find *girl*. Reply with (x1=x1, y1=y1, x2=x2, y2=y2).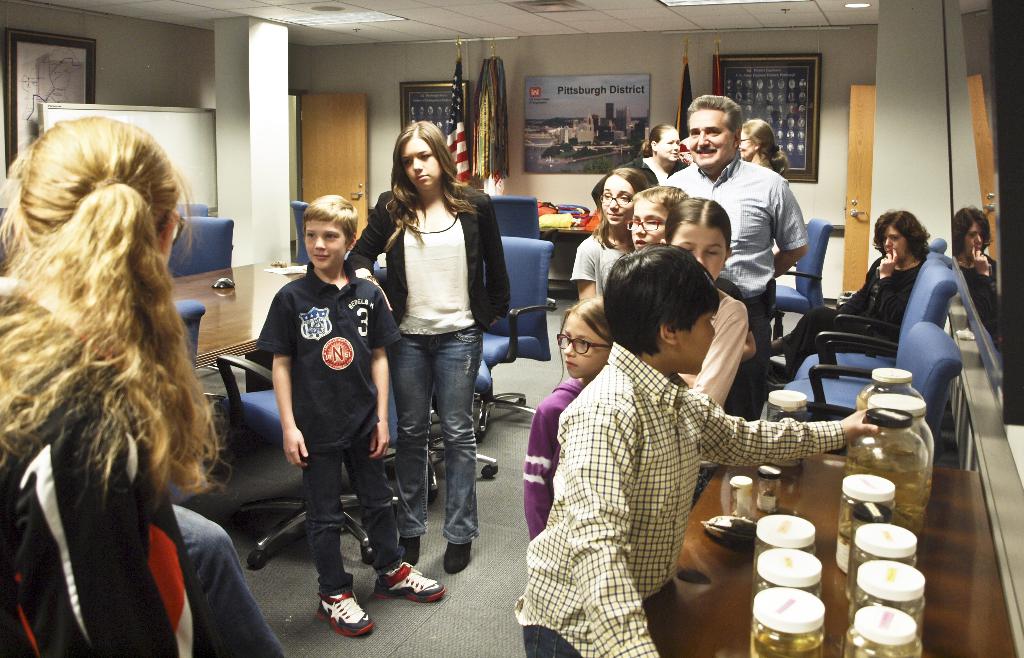
(x1=346, y1=122, x2=510, y2=575).
